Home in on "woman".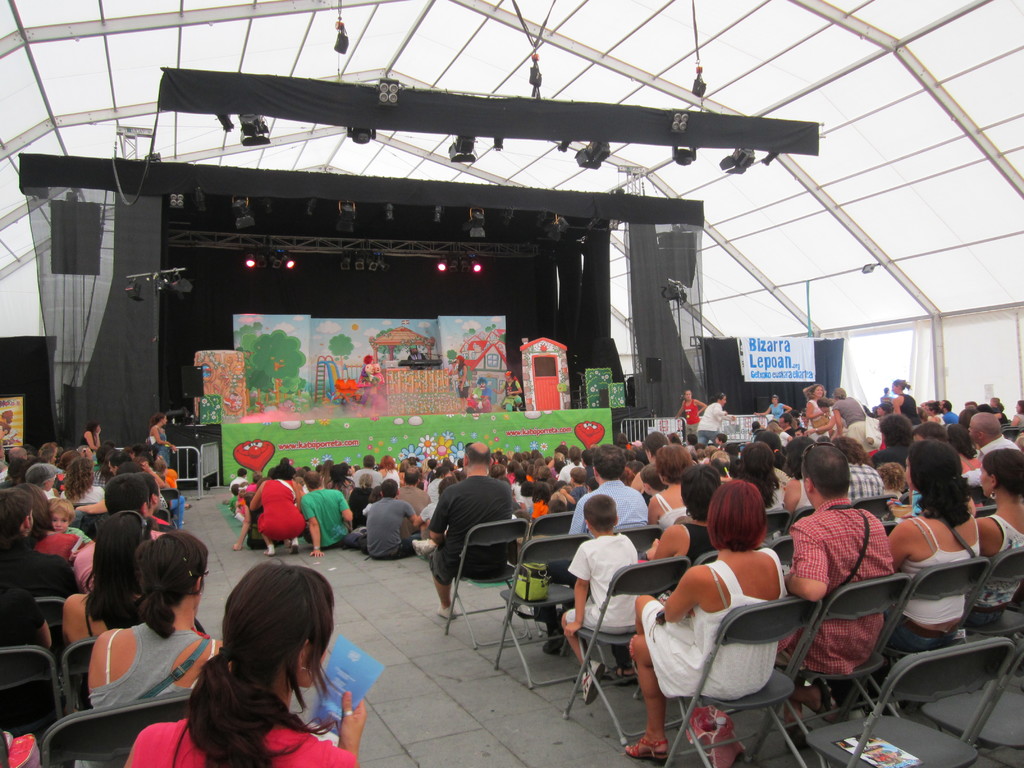
Homed in at rect(697, 387, 738, 444).
